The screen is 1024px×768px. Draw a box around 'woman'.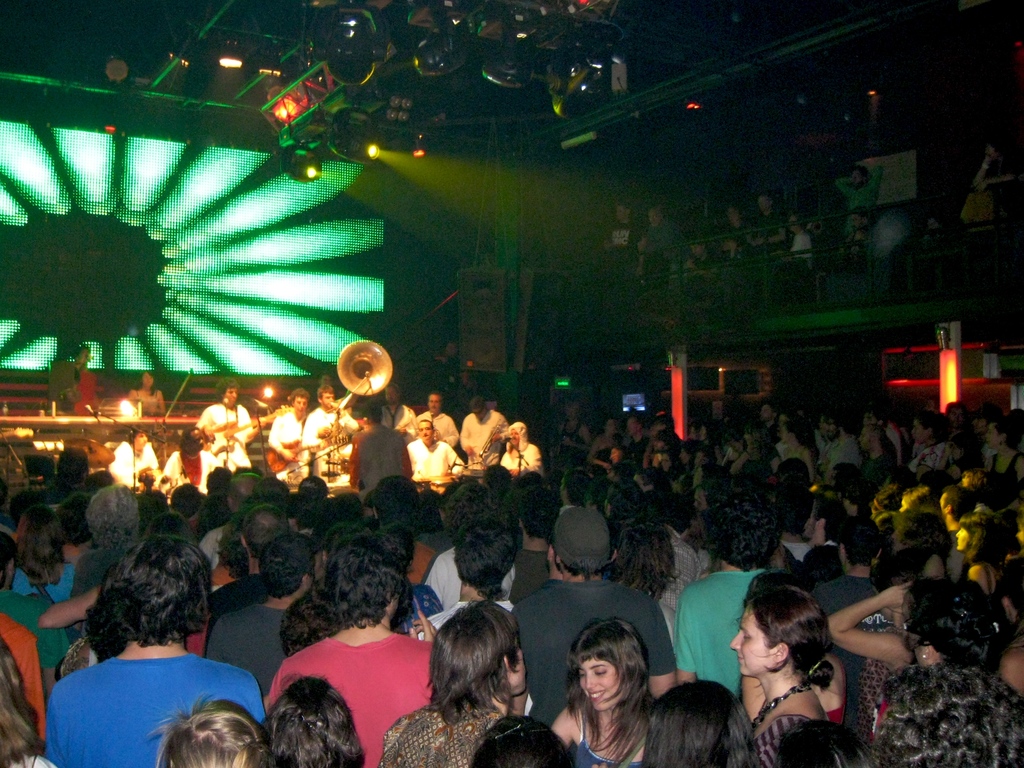
region(981, 419, 1023, 487).
